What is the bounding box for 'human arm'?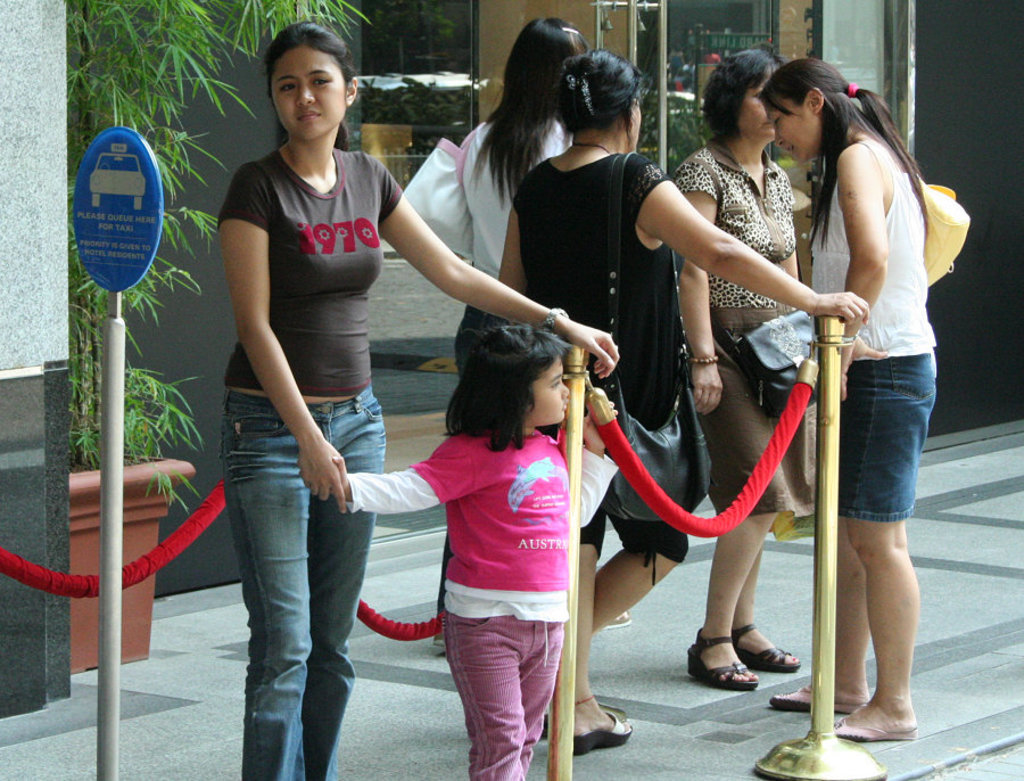
bbox=(295, 429, 481, 516).
